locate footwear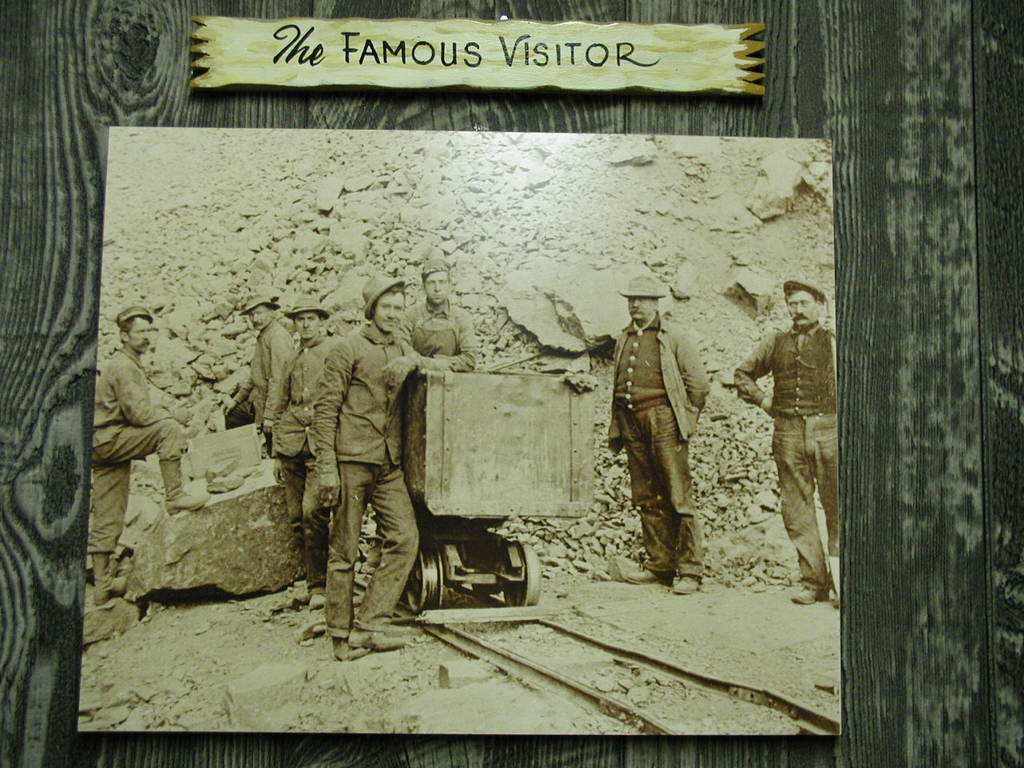
rect(330, 638, 368, 662)
